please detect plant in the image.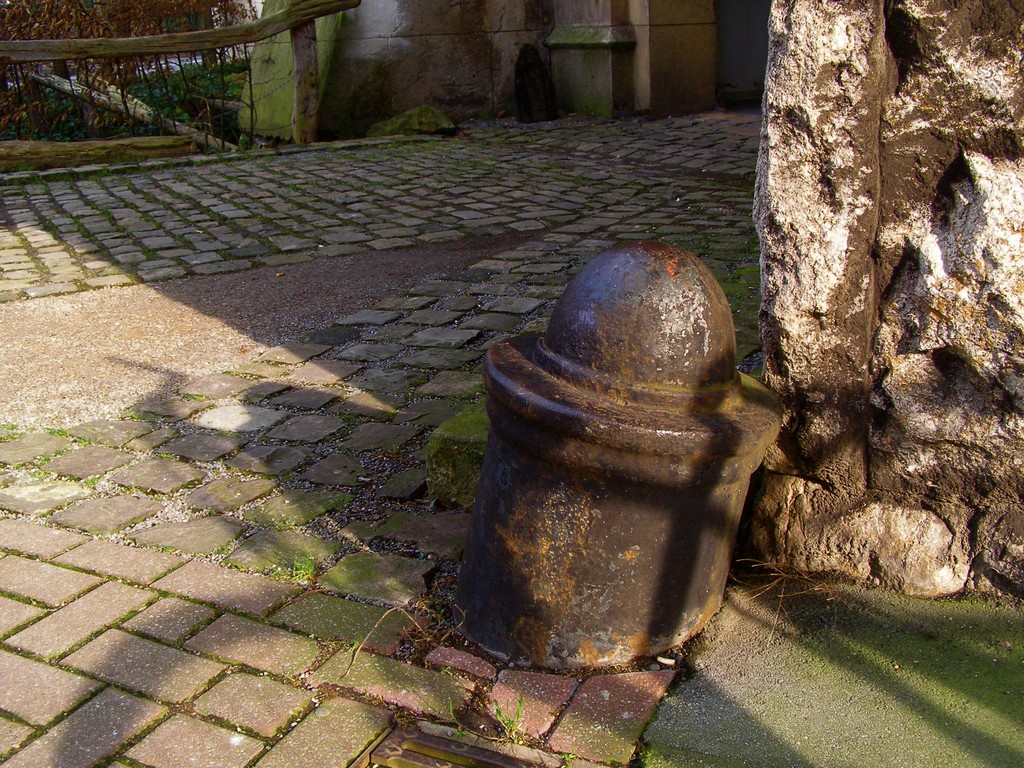
(485, 687, 533, 741).
